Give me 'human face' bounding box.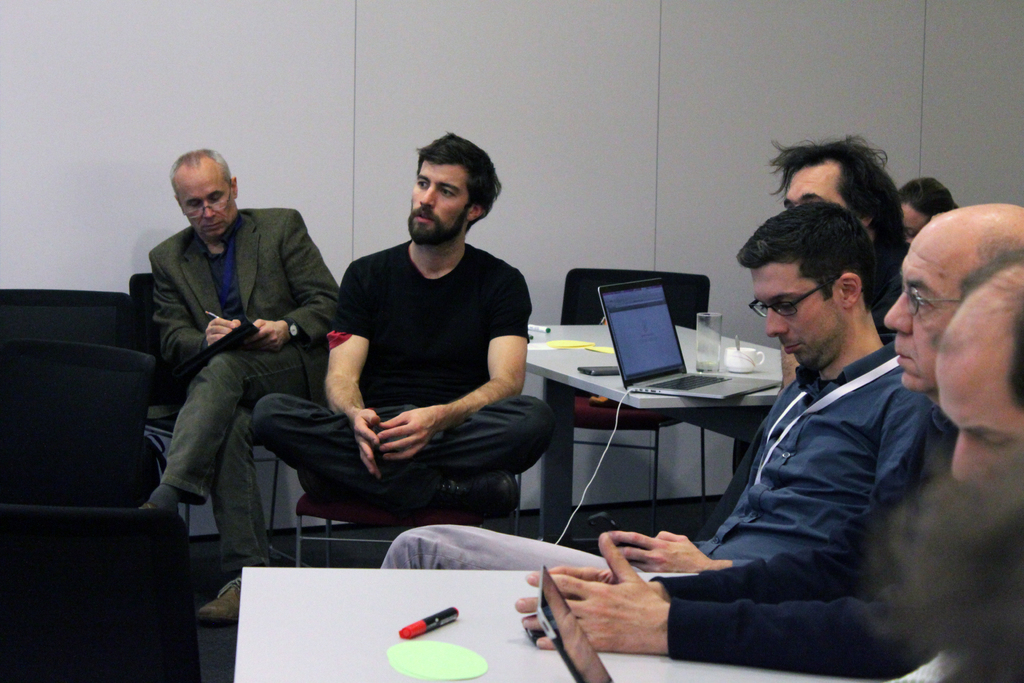
region(934, 340, 1023, 504).
